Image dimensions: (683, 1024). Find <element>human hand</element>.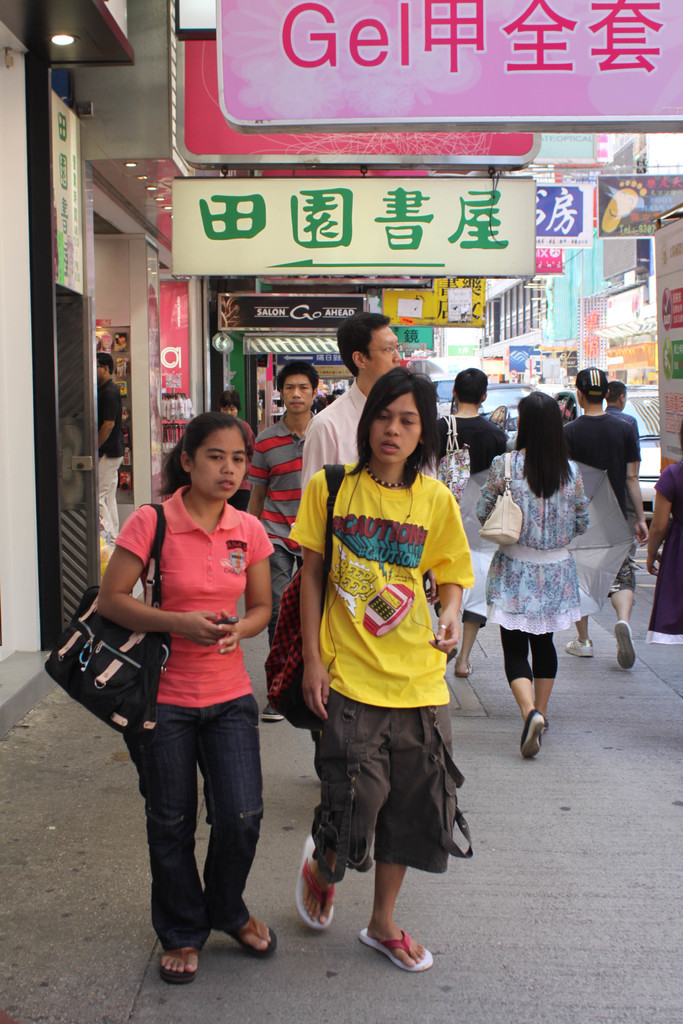
left=632, top=519, right=650, bottom=547.
